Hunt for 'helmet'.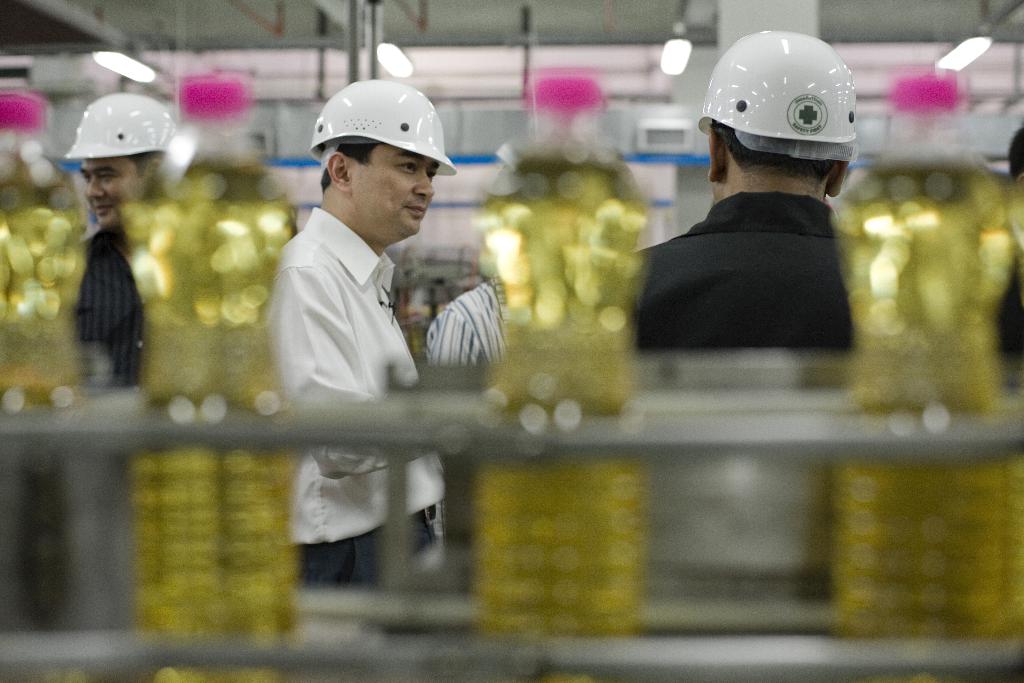
Hunted down at <region>312, 78, 453, 176</region>.
